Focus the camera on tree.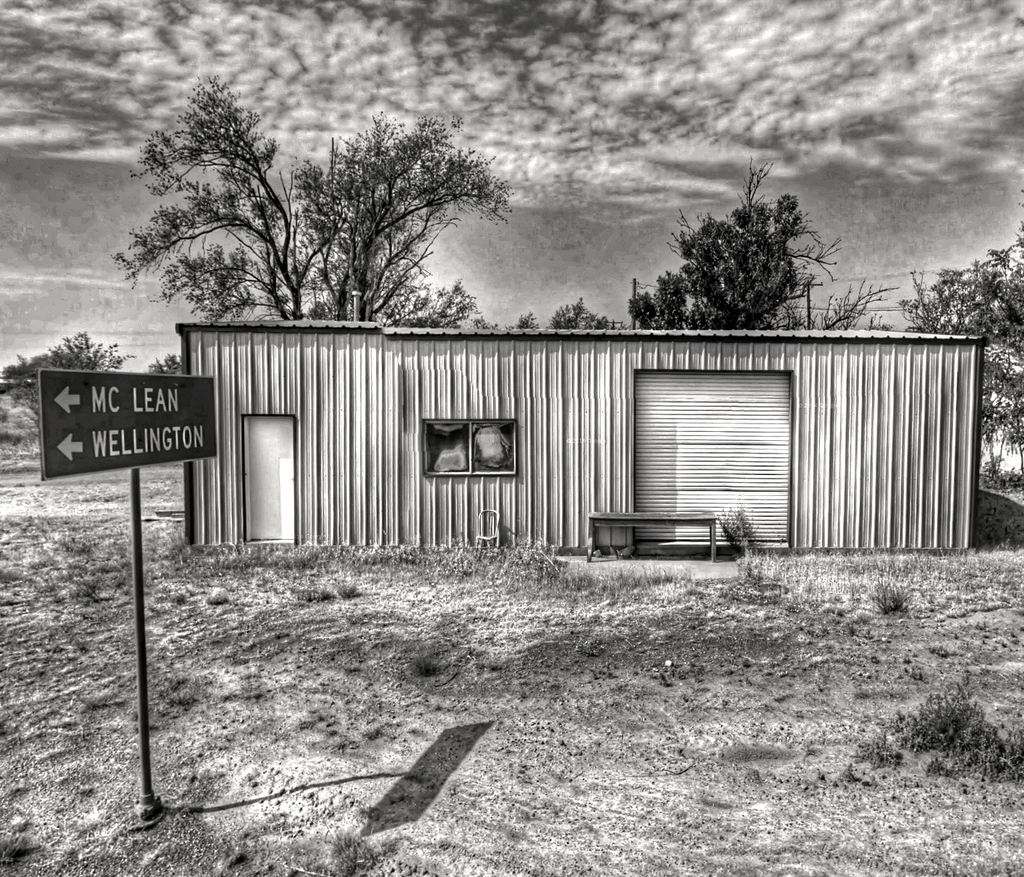
Focus region: {"left": 514, "top": 311, "right": 536, "bottom": 340}.
